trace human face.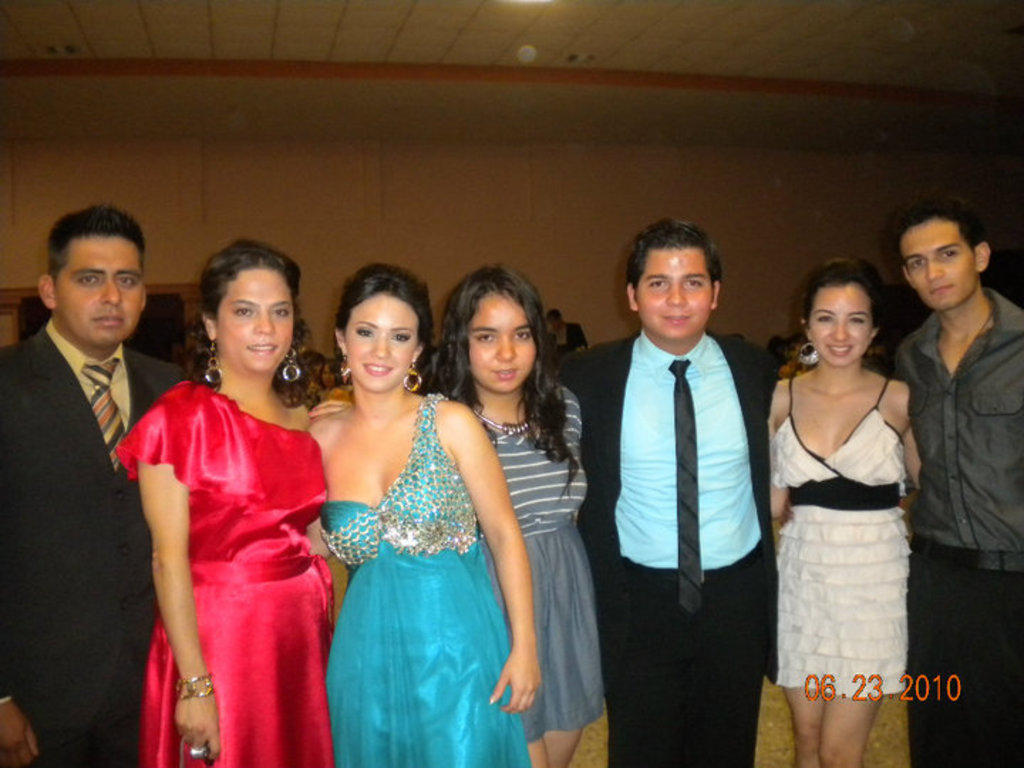
Traced to l=893, t=213, r=973, b=309.
